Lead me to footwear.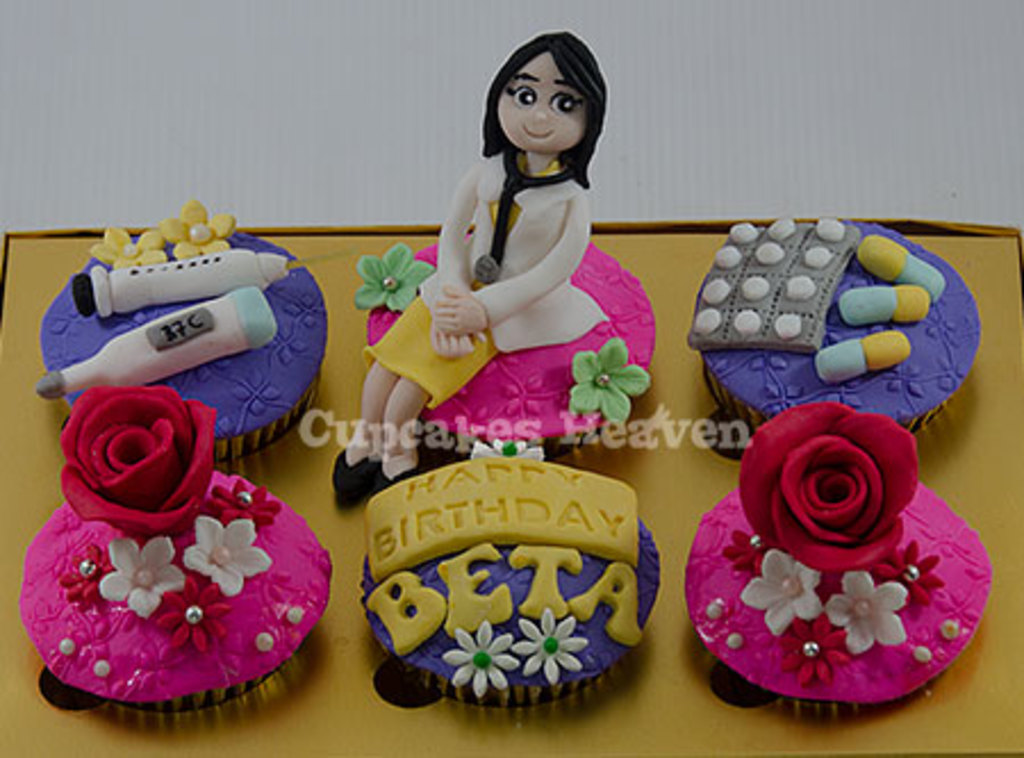
Lead to (x1=335, y1=458, x2=375, y2=503).
